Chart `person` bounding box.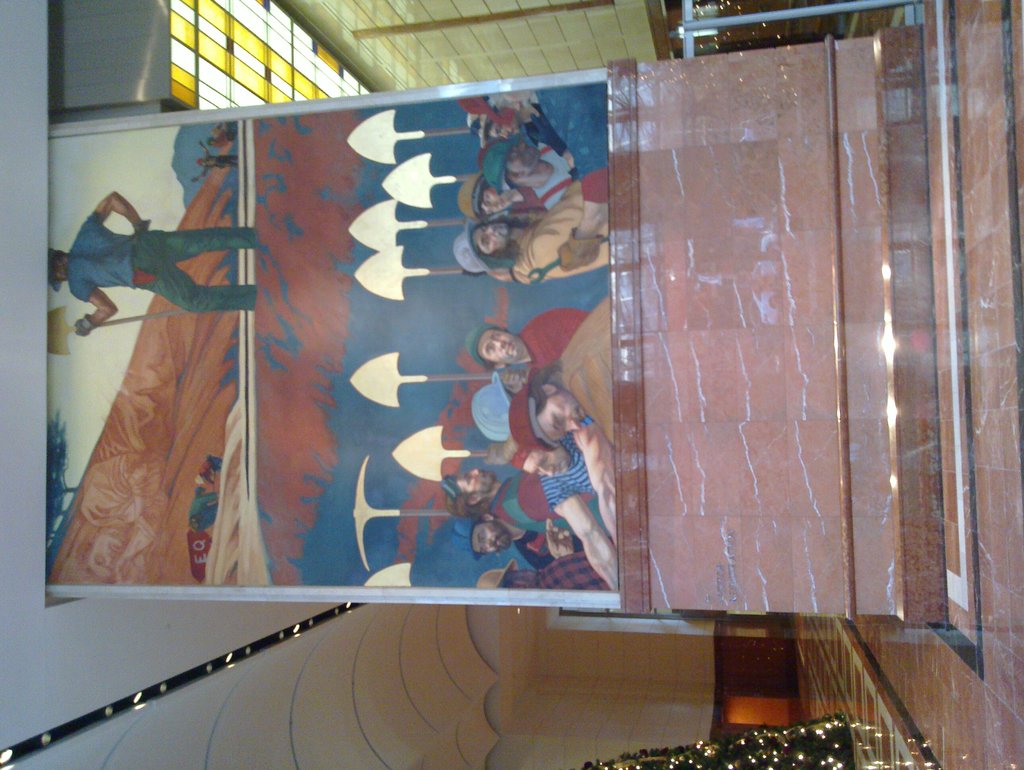
Charted: (183, 138, 241, 187).
